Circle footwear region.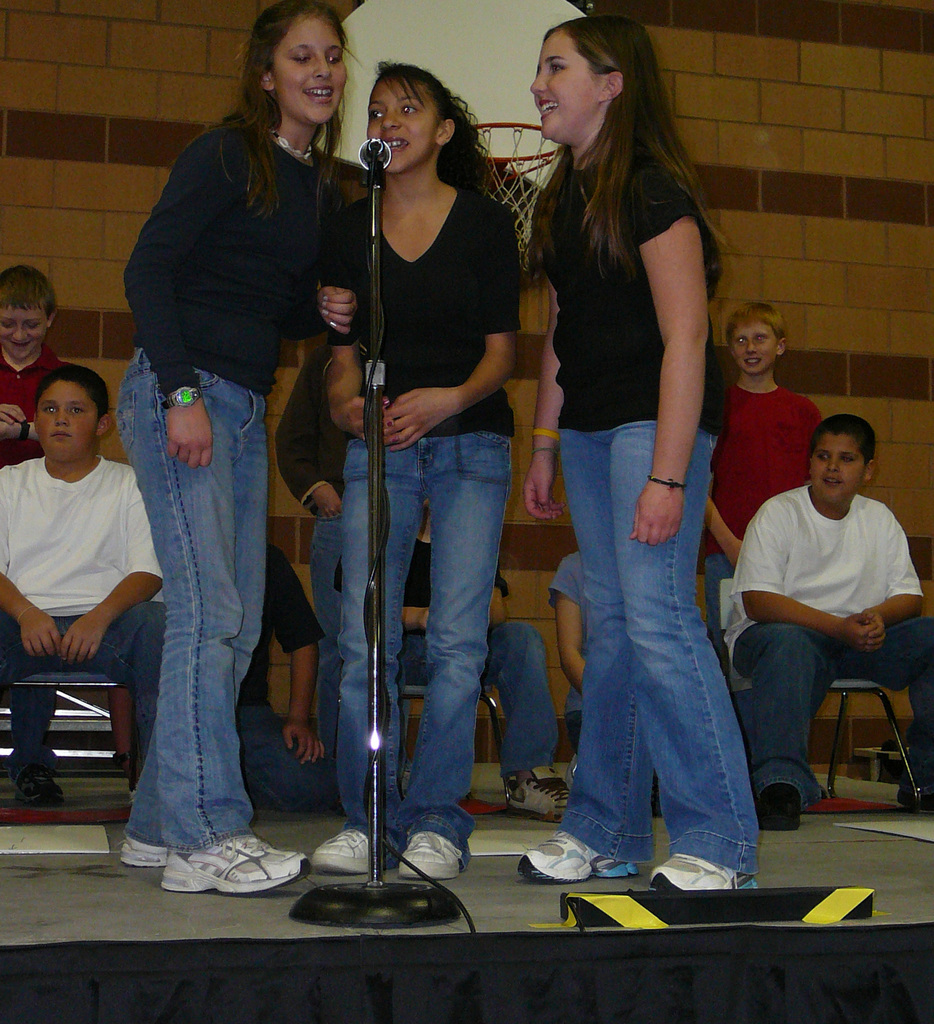
Region: region(756, 781, 802, 829).
